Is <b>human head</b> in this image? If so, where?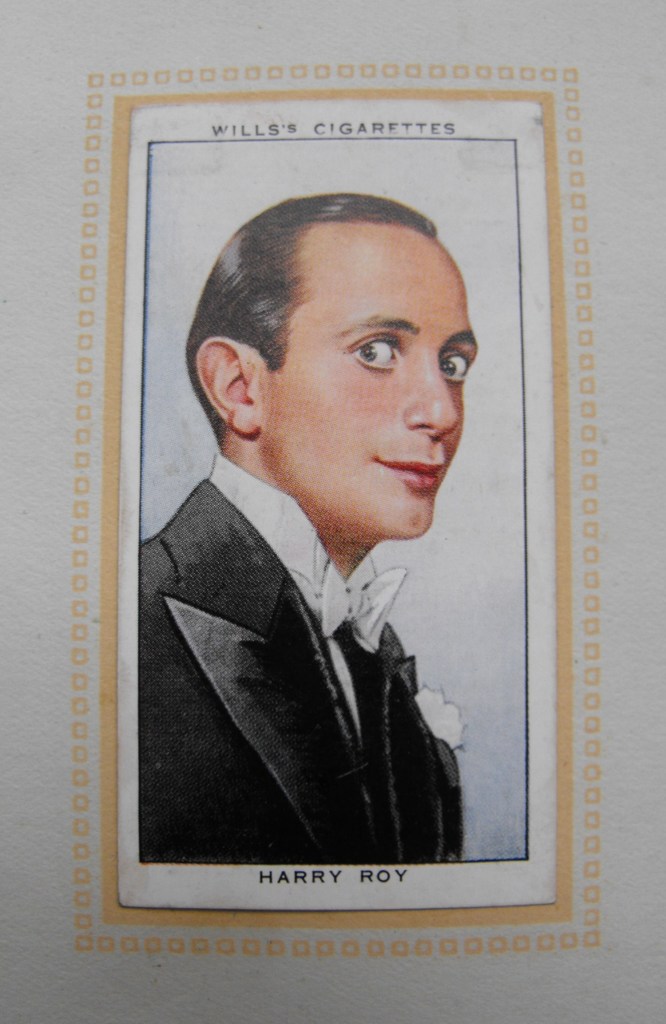
Yes, at (172, 189, 498, 509).
